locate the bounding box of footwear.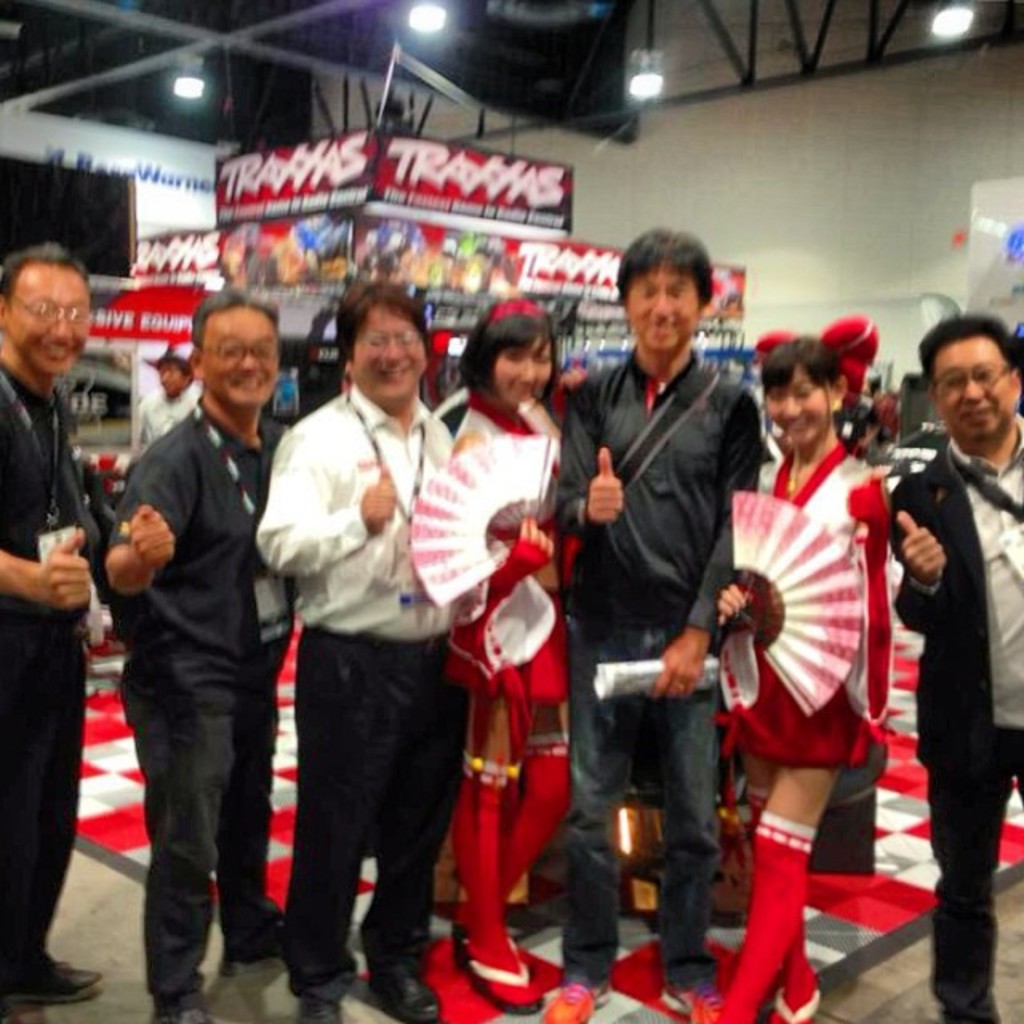
Bounding box: Rect(149, 981, 208, 1022).
